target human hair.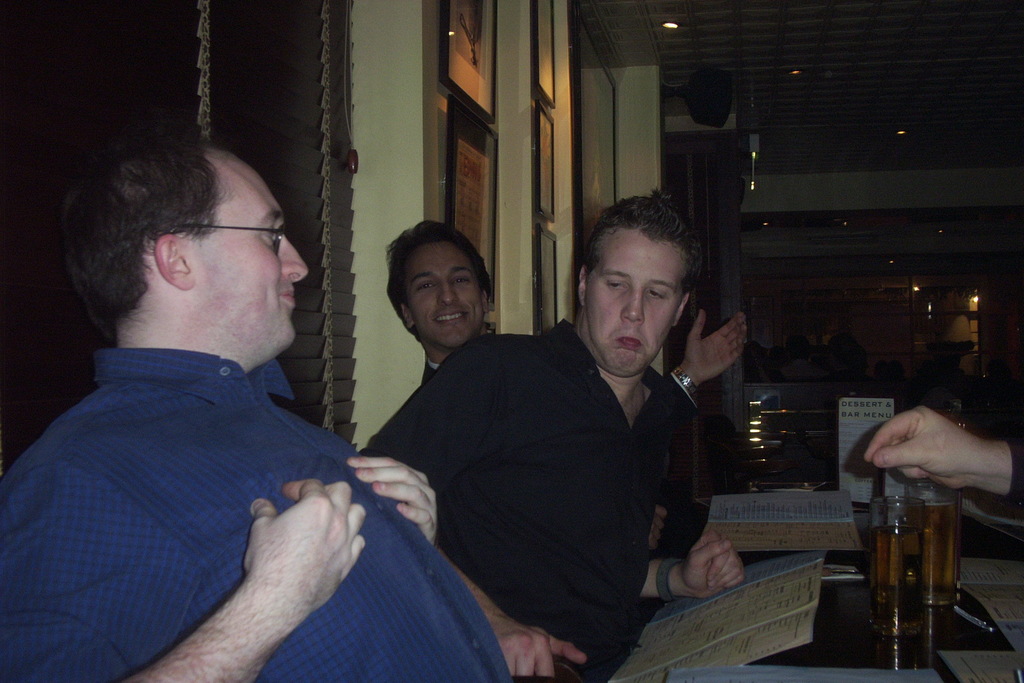
Target region: left=582, top=194, right=710, bottom=294.
